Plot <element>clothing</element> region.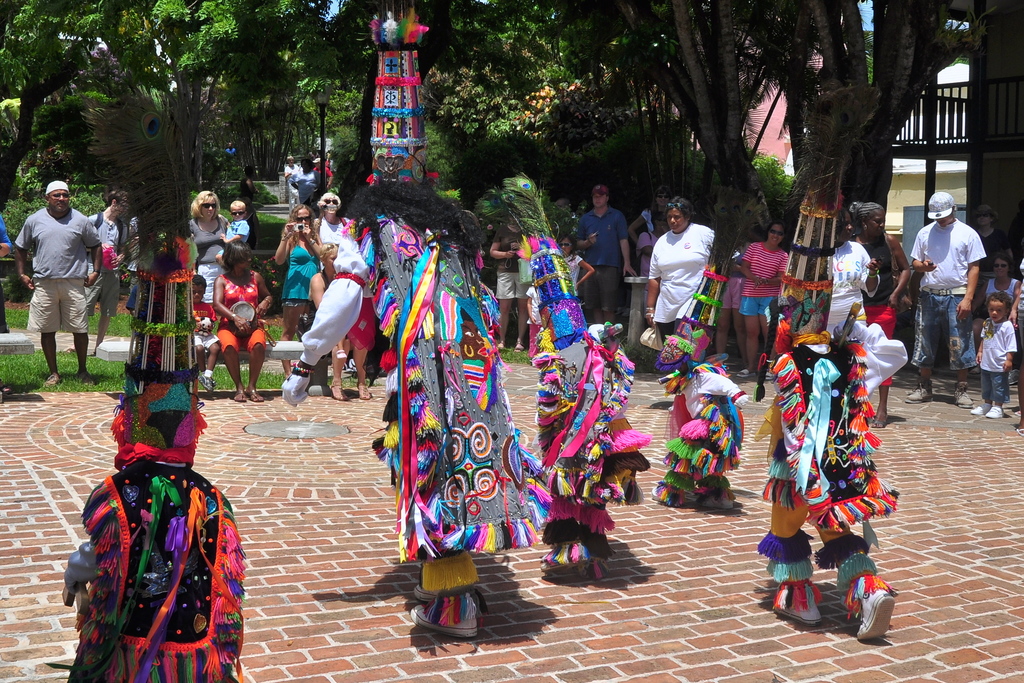
Plotted at <bbox>241, 177, 254, 228</bbox>.
